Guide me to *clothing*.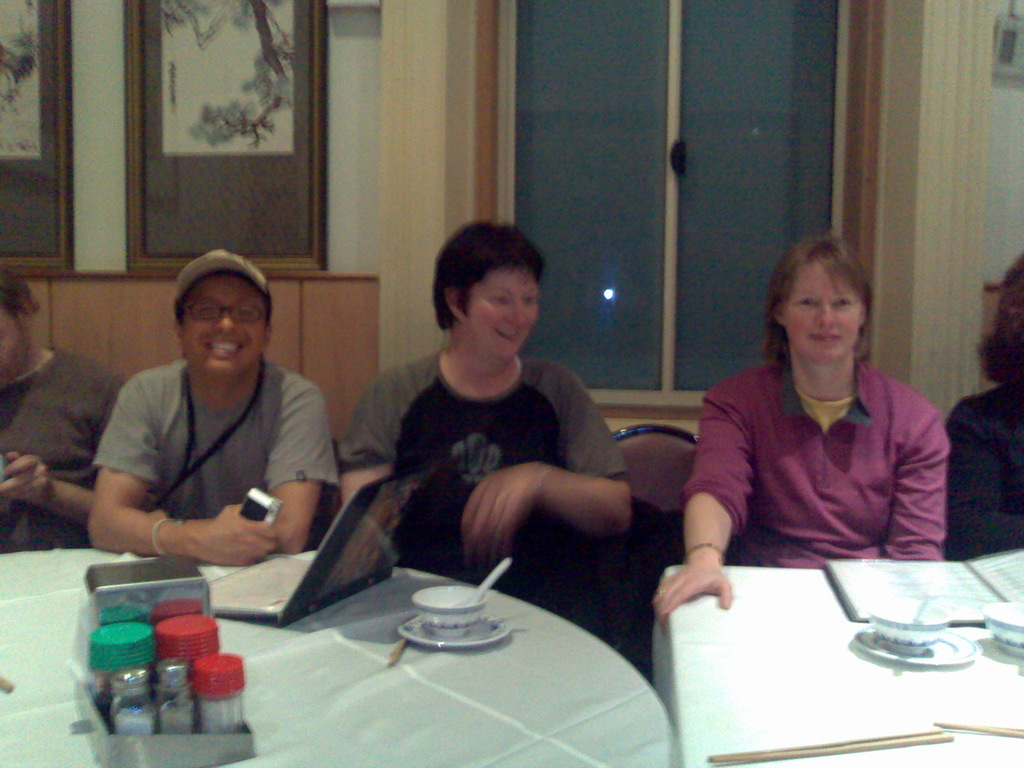
Guidance: 681,358,956,570.
